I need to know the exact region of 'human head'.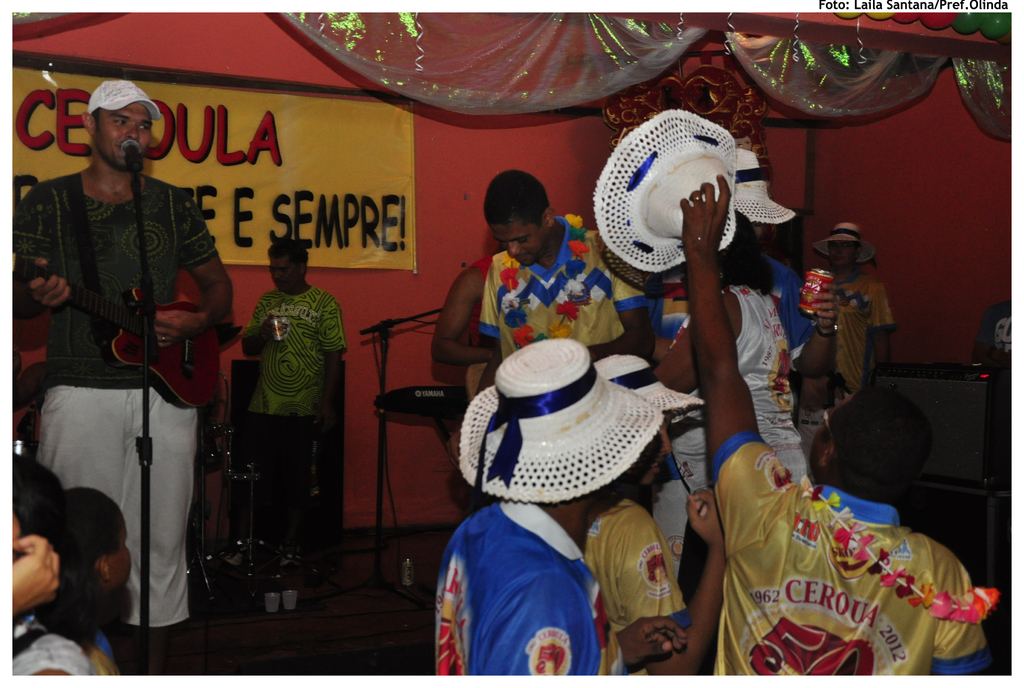
Region: 84:80:152:168.
